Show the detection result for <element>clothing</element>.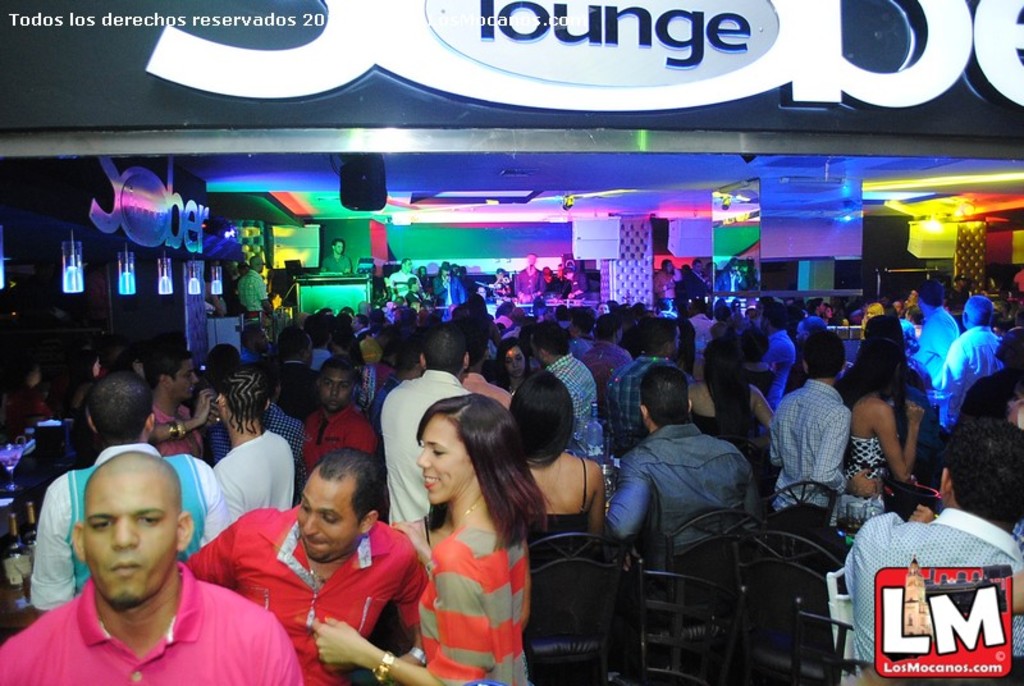
(x1=396, y1=483, x2=532, y2=678).
